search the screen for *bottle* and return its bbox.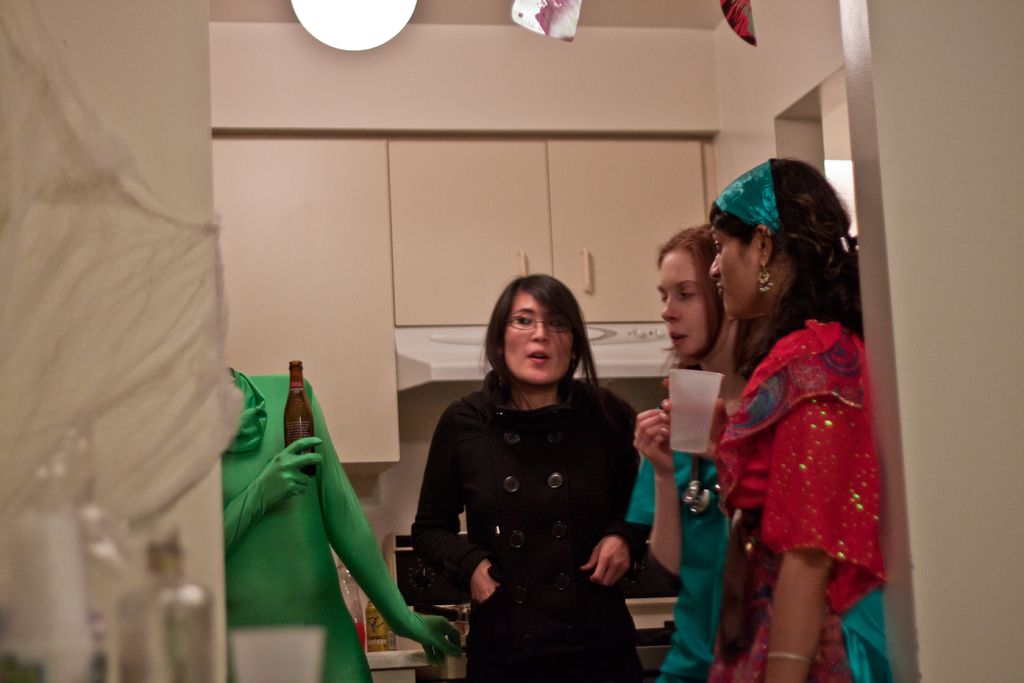
Found: region(337, 559, 366, 652).
